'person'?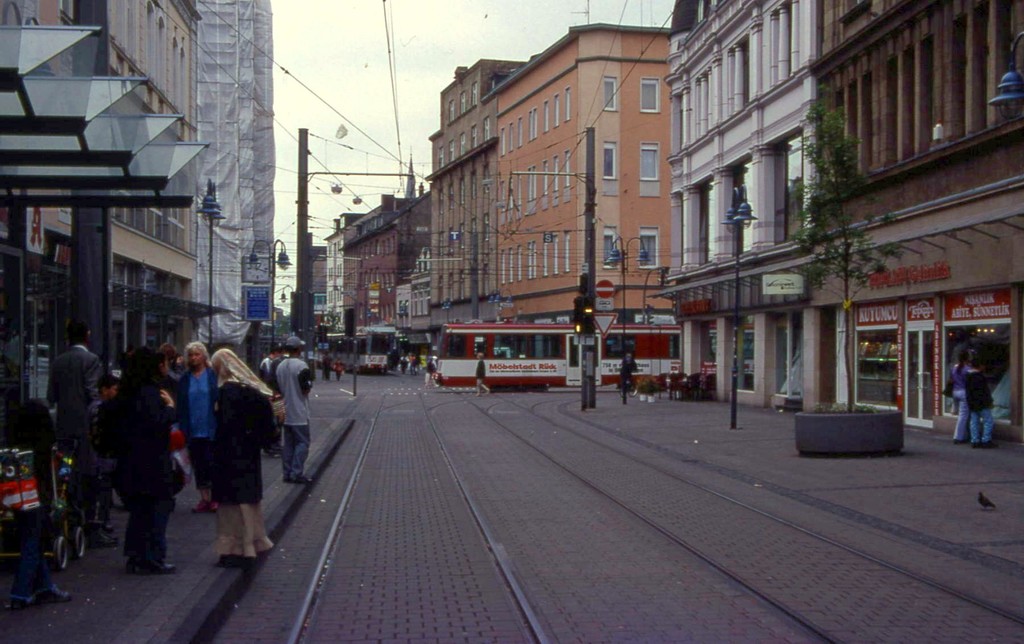
pyautogui.locateOnScreen(178, 341, 217, 511)
